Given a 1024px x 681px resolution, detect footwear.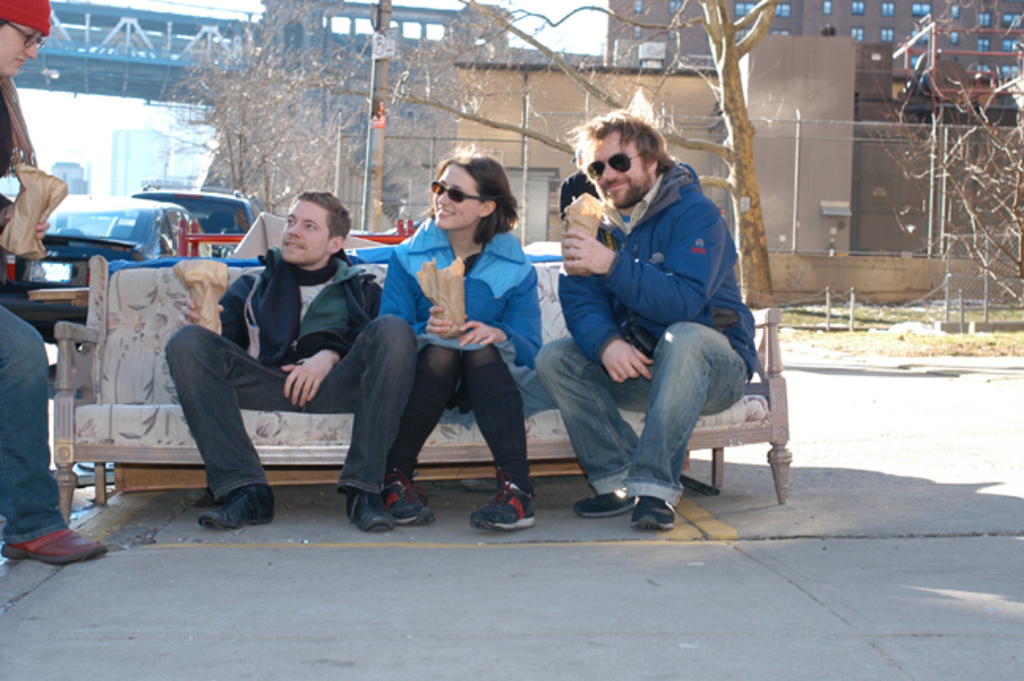
<bbox>198, 485, 283, 536</bbox>.
